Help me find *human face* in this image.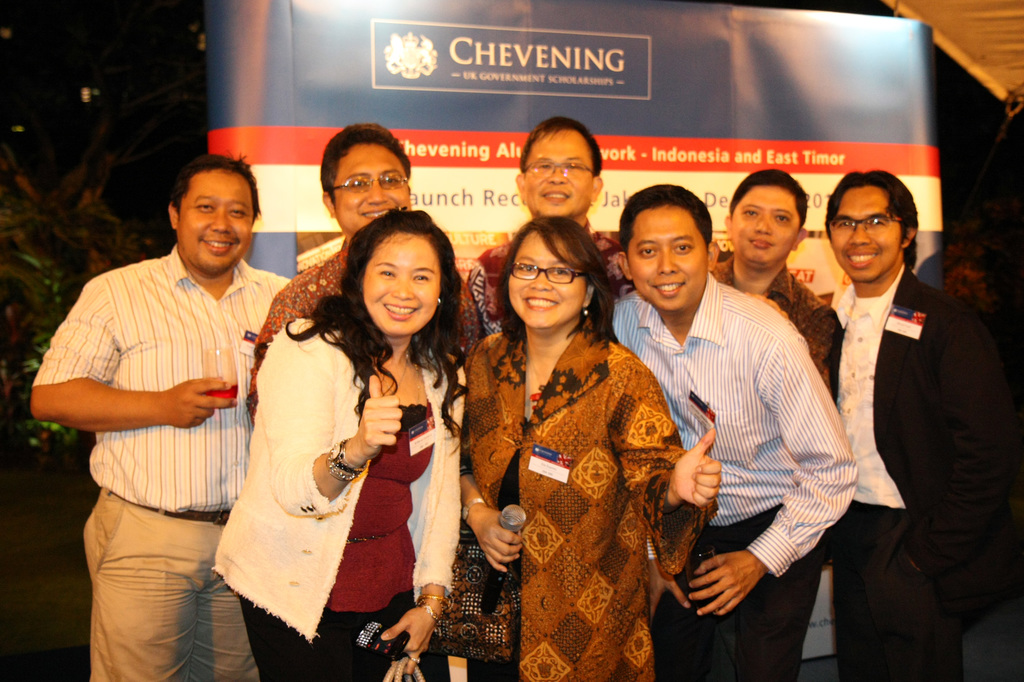
Found it: 360, 232, 443, 336.
